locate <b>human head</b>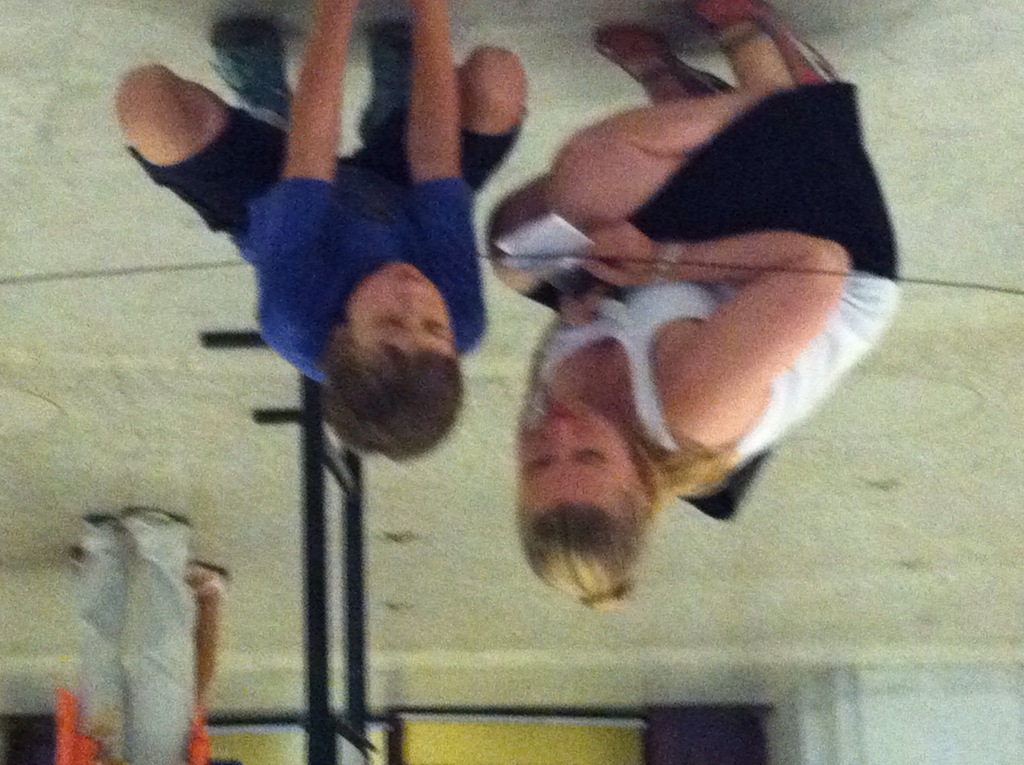
Rect(516, 396, 669, 596)
